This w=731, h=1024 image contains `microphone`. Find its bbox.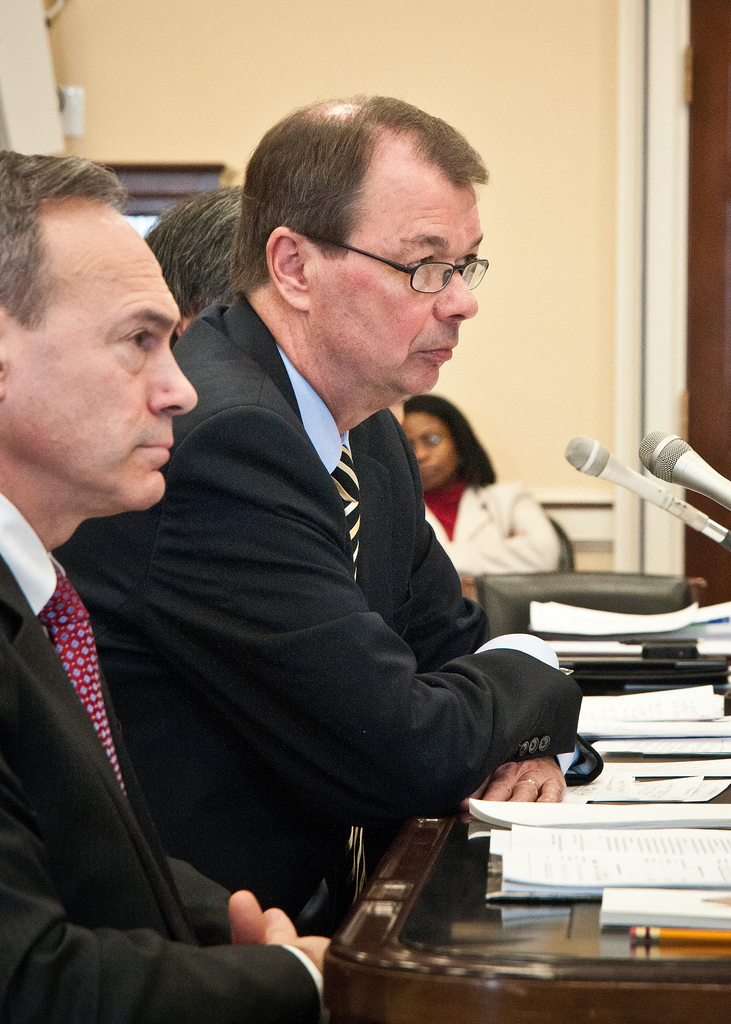
bbox=[634, 435, 730, 513].
